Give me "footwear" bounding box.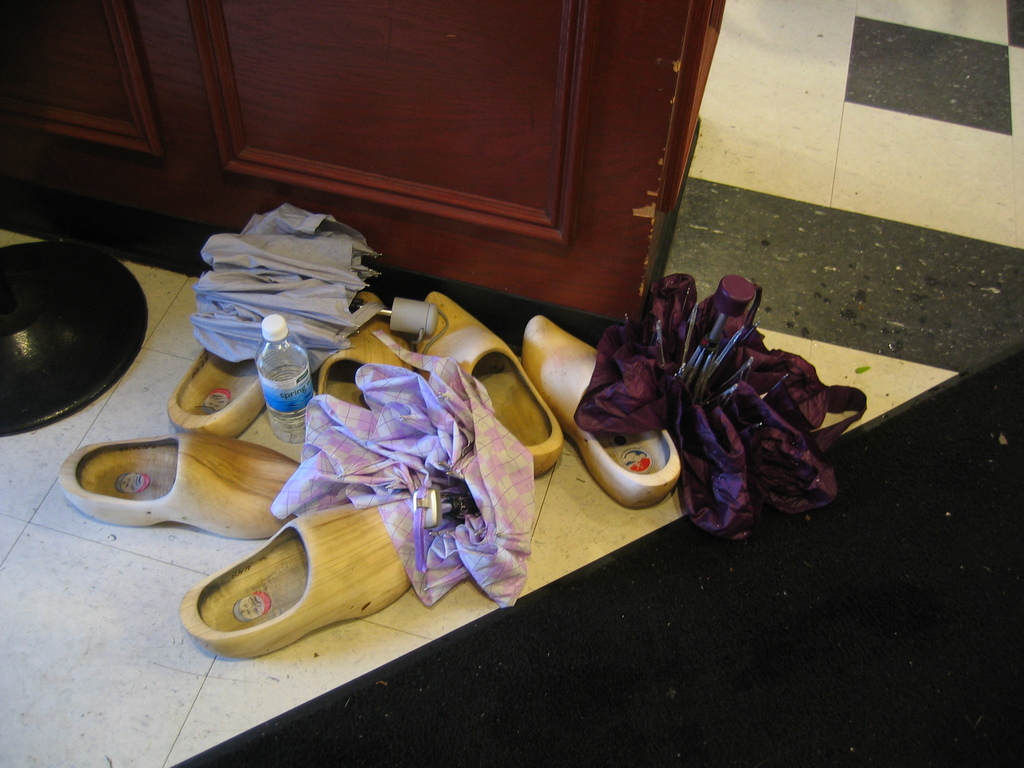
bbox=[189, 497, 403, 650].
